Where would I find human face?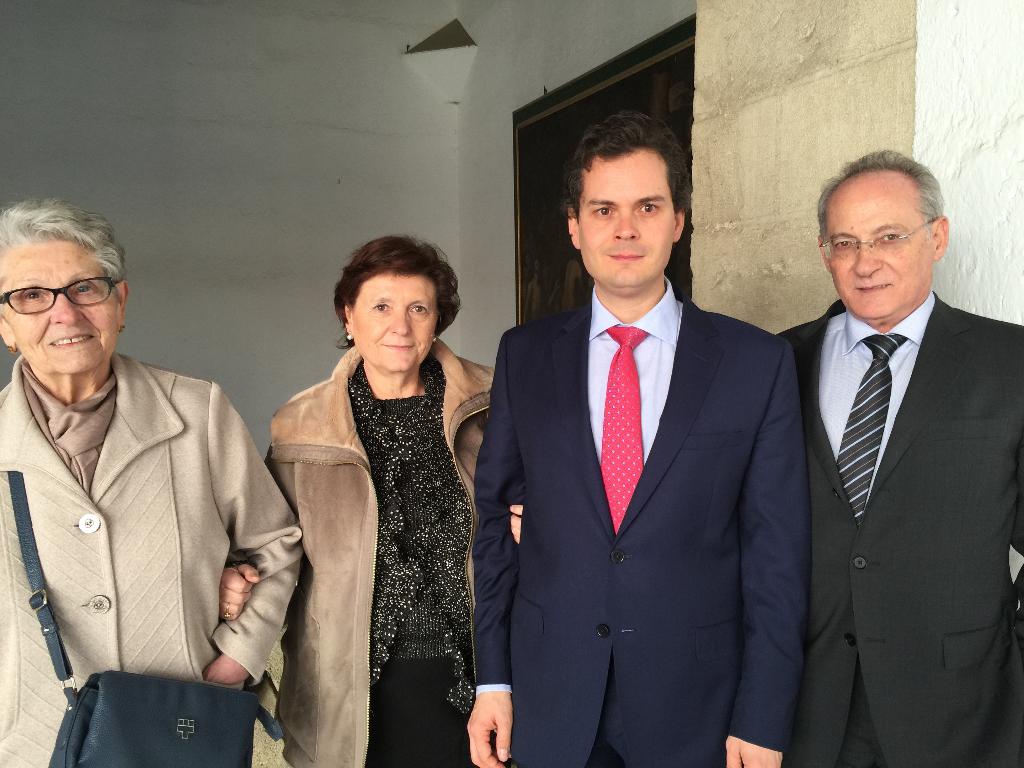
At rect(576, 161, 677, 289).
